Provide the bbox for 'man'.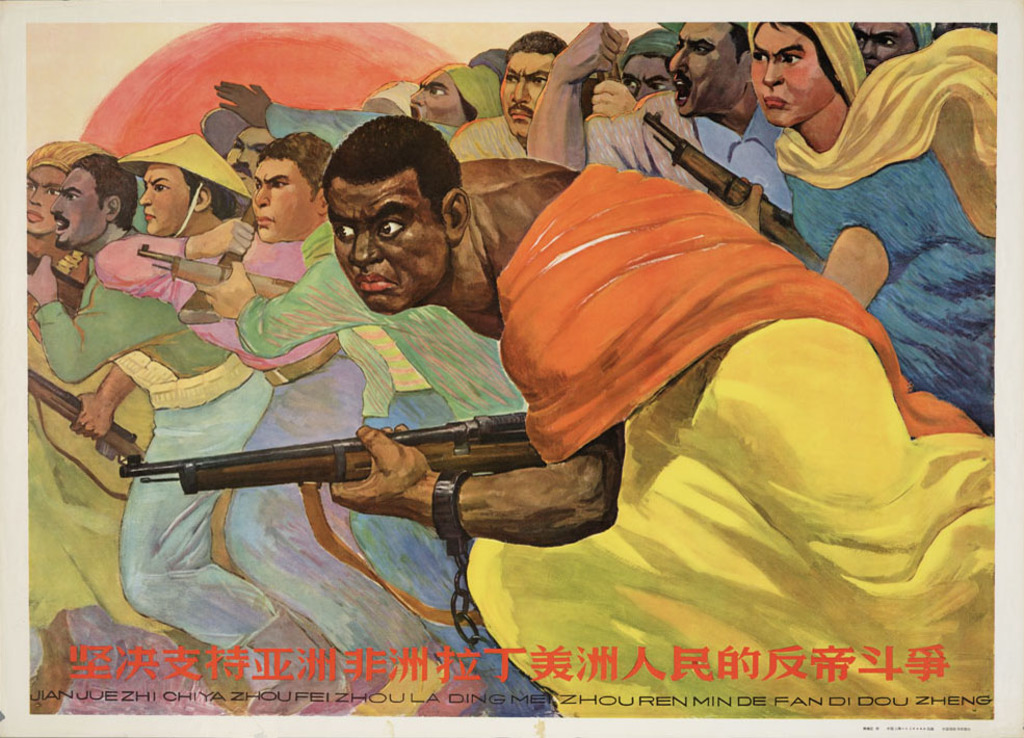
<box>329,112,999,720</box>.
